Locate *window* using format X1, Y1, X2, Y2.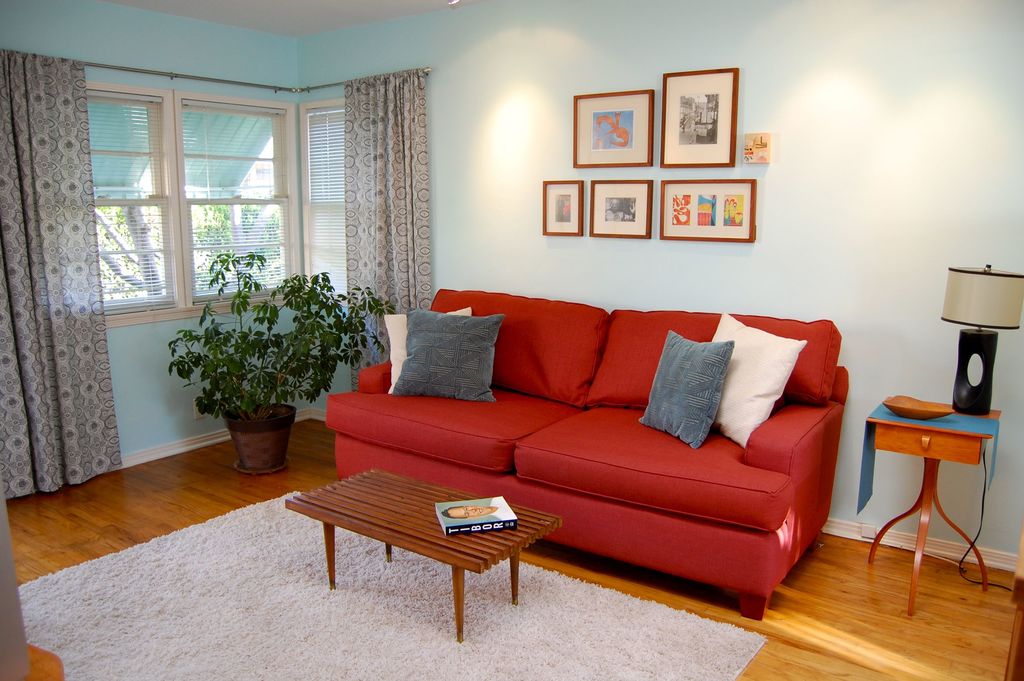
87, 79, 302, 327.
